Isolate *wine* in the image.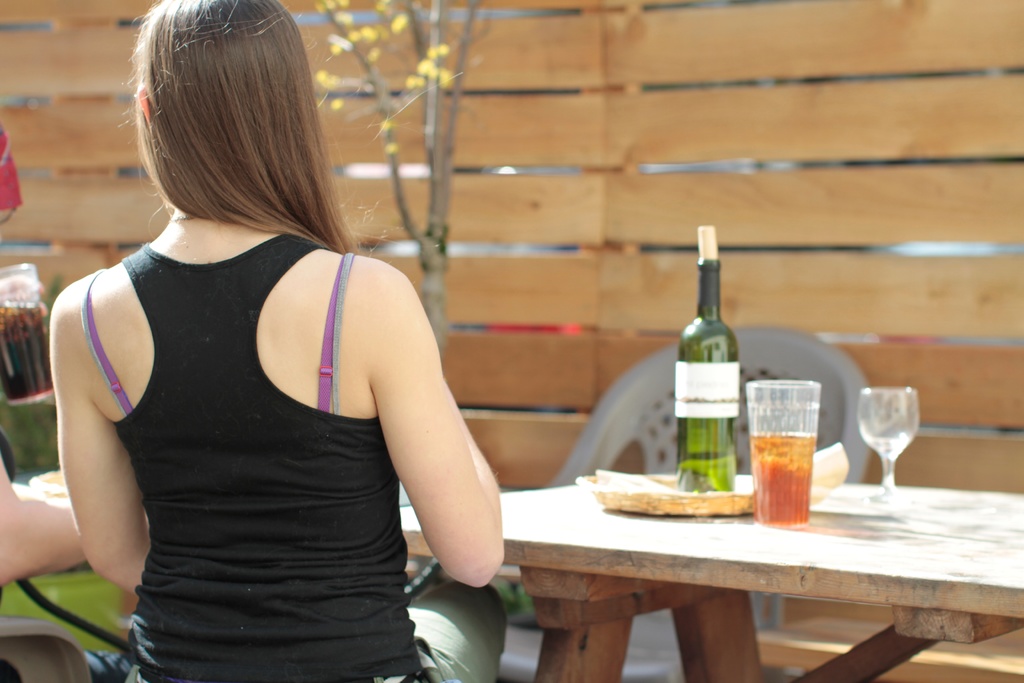
Isolated region: (left=0, top=304, right=55, bottom=401).
